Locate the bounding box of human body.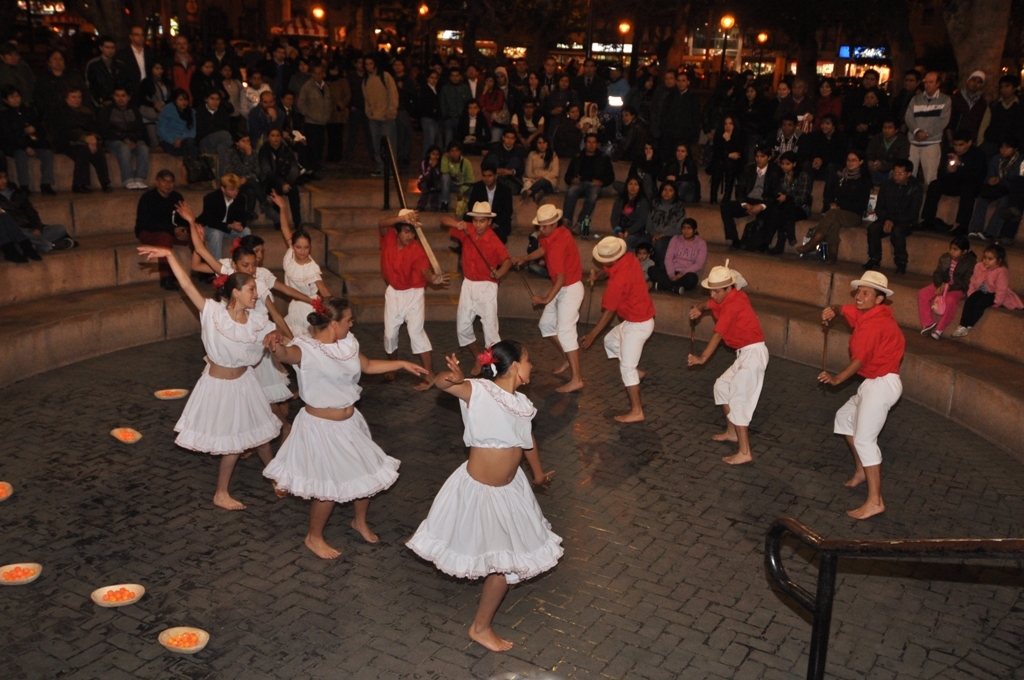
Bounding box: (x1=950, y1=262, x2=1023, y2=331).
